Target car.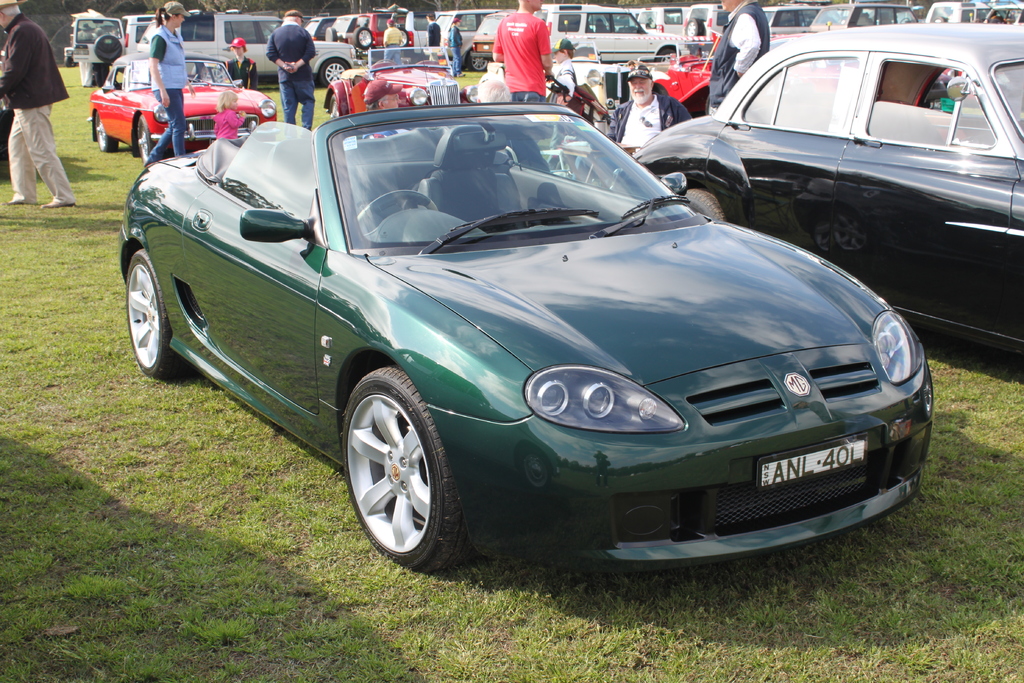
Target region: bbox(685, 6, 730, 33).
